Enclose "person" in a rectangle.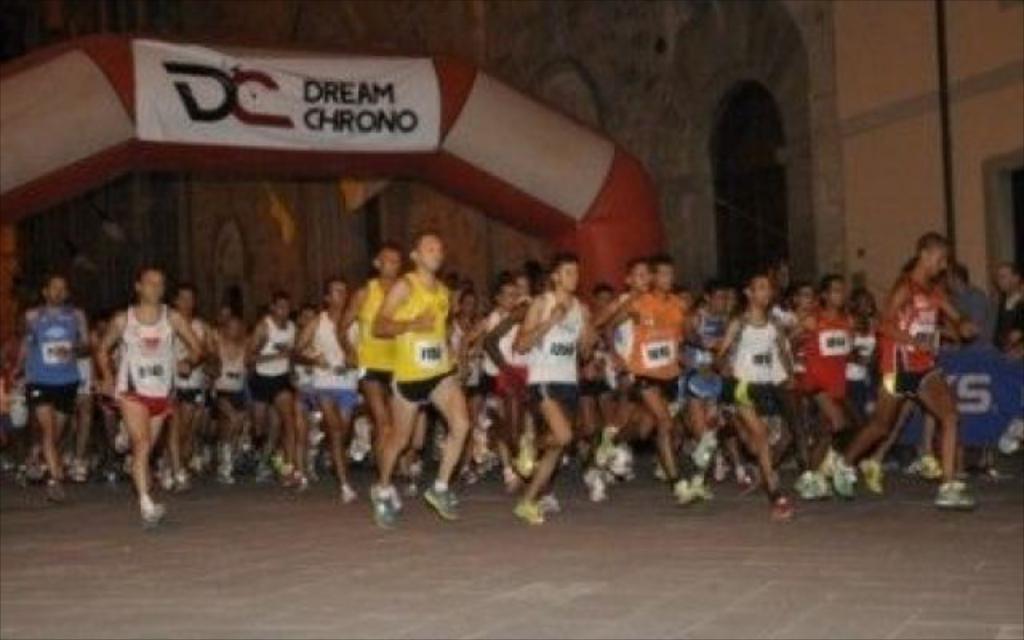
BBox(986, 258, 1022, 352).
